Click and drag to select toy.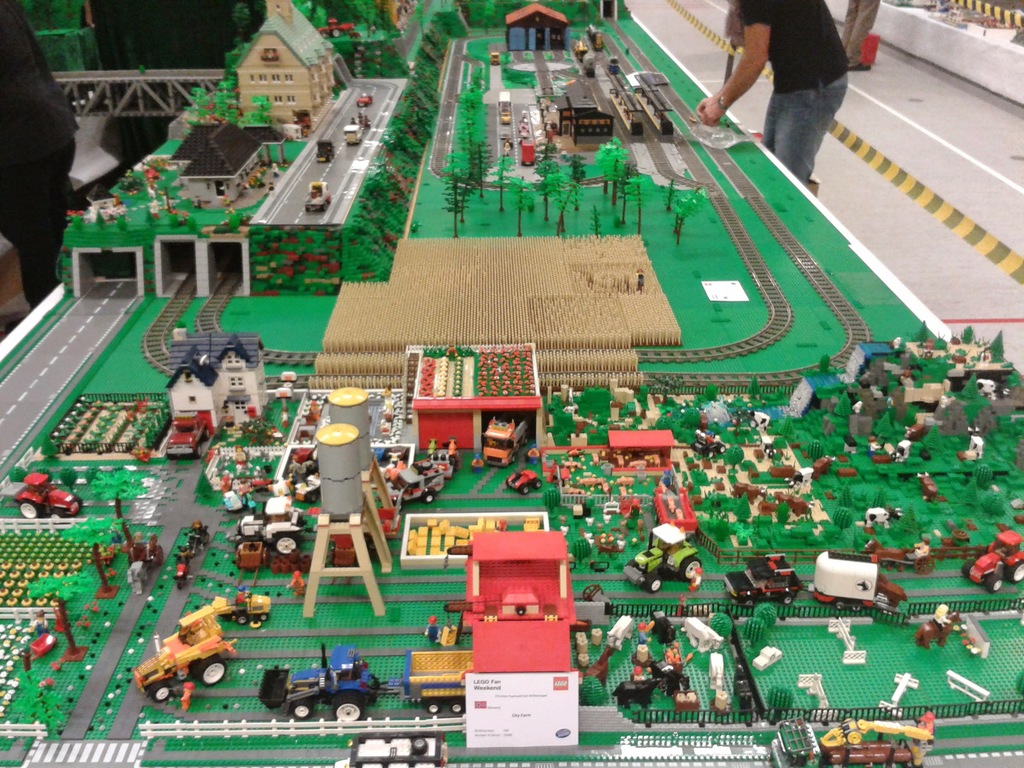
Selection: [x1=172, y1=545, x2=191, y2=590].
